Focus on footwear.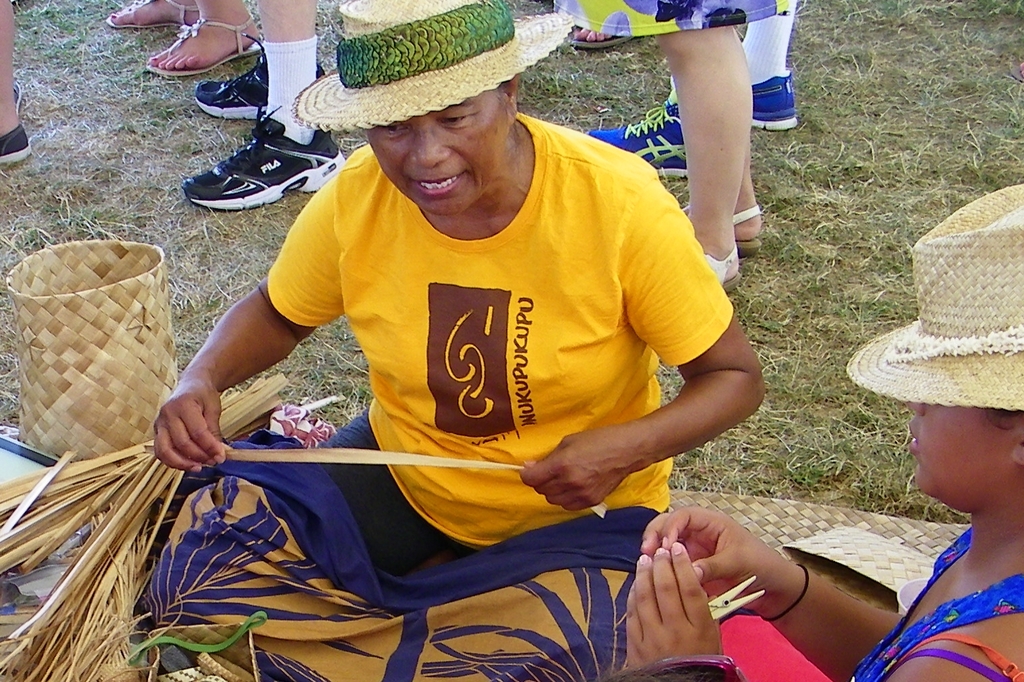
Focused at detection(569, 17, 640, 50).
